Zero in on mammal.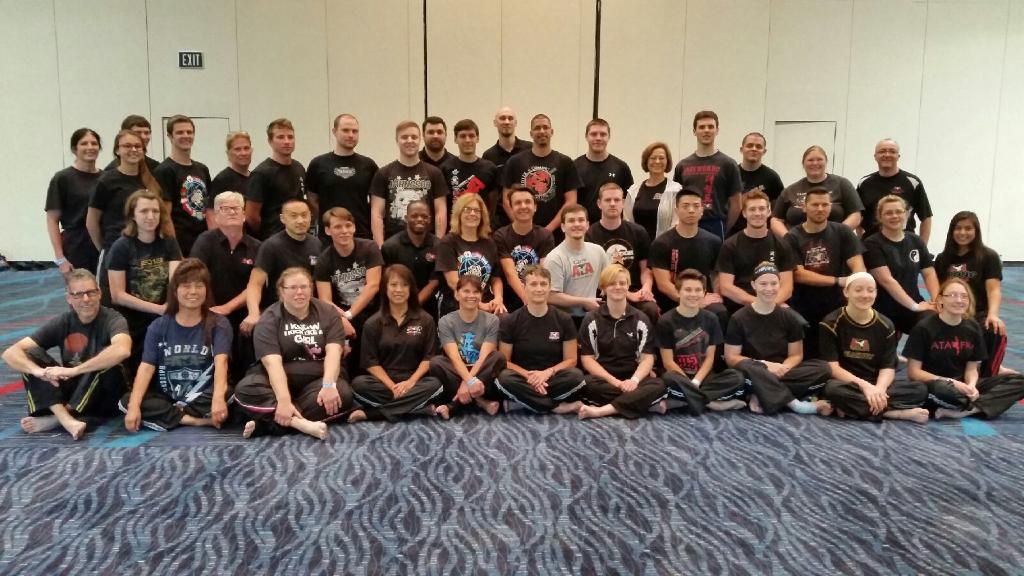
Zeroed in: bbox=(378, 192, 443, 301).
